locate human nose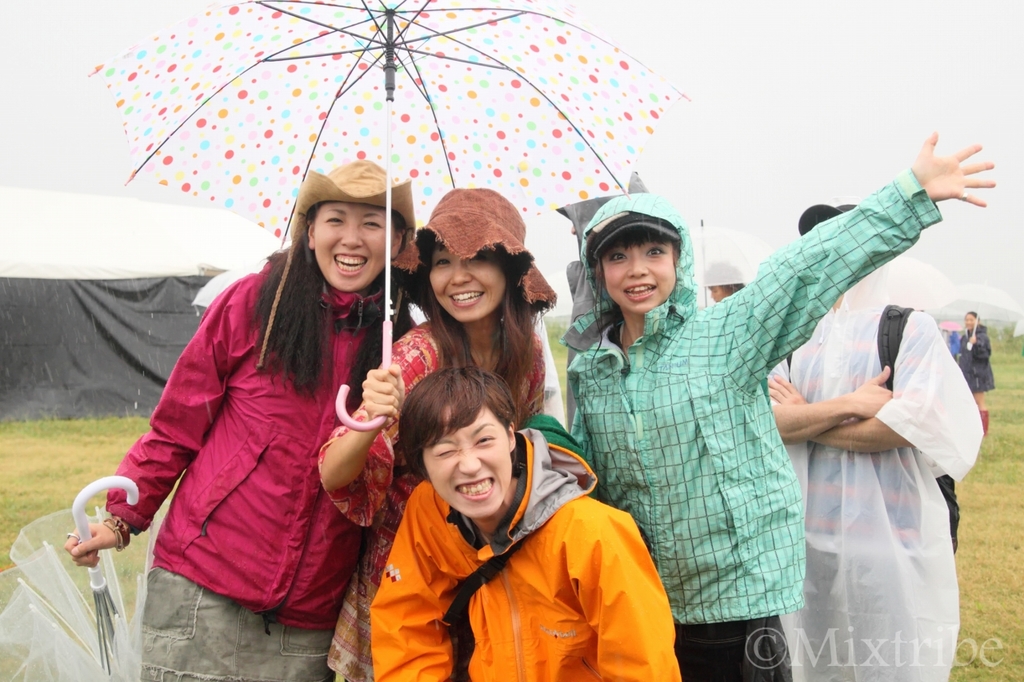
(445, 254, 474, 285)
